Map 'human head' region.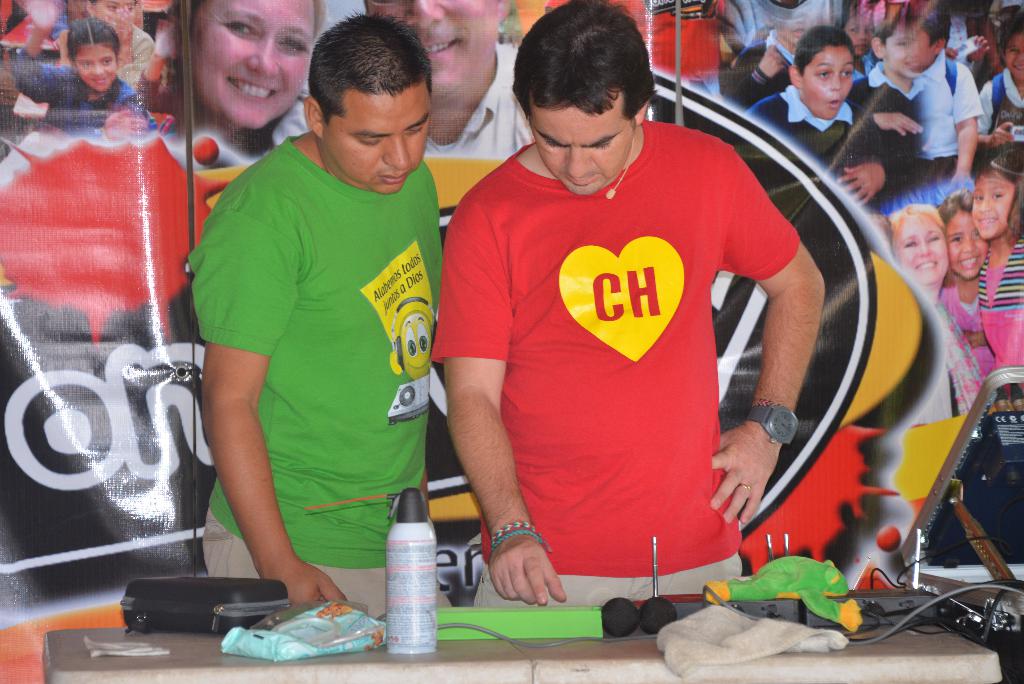
Mapped to box=[906, 16, 954, 67].
